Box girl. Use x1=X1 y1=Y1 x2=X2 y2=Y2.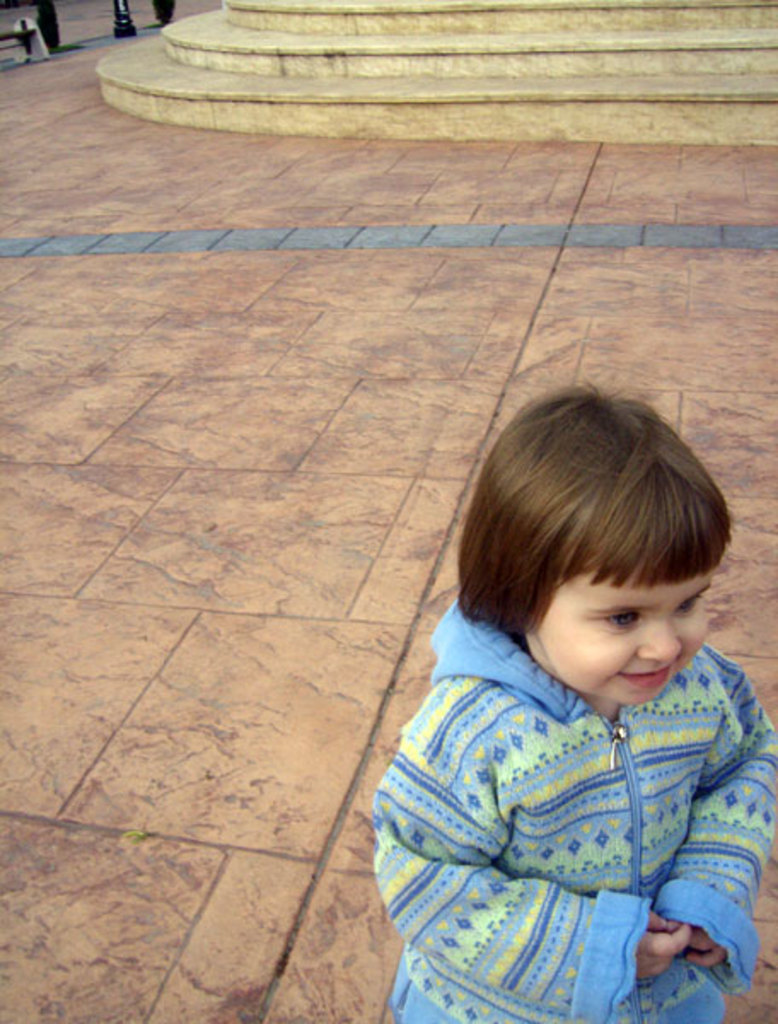
x1=362 y1=372 x2=776 y2=1009.
